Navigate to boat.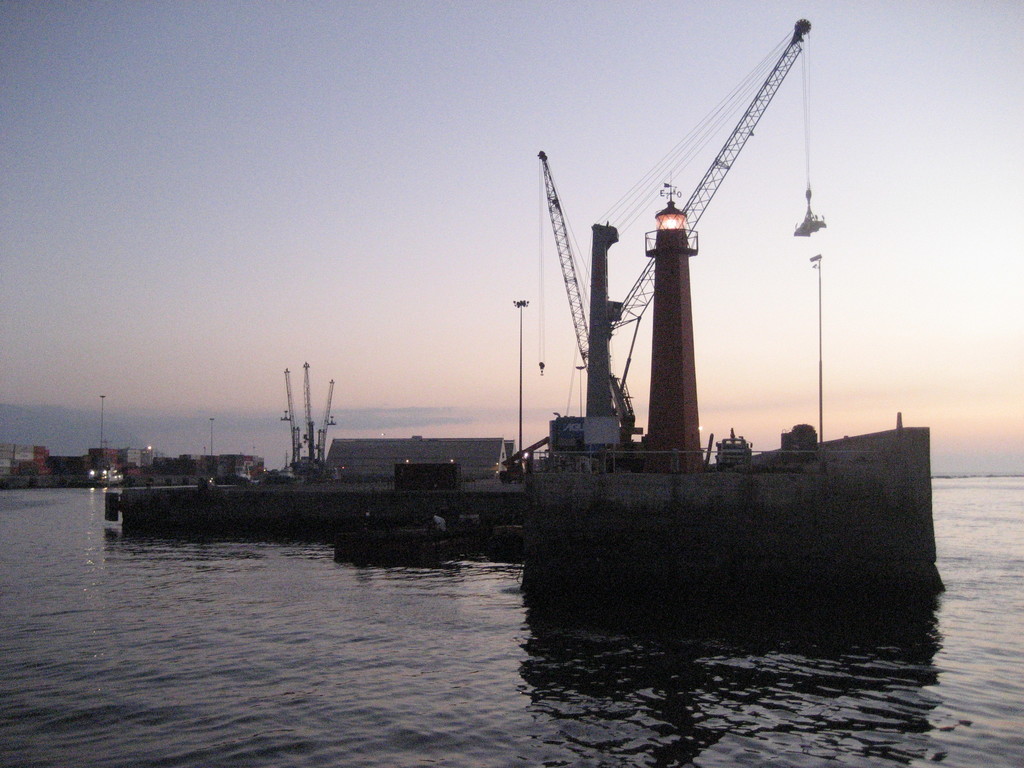
Navigation target: <region>336, 507, 507, 563</region>.
